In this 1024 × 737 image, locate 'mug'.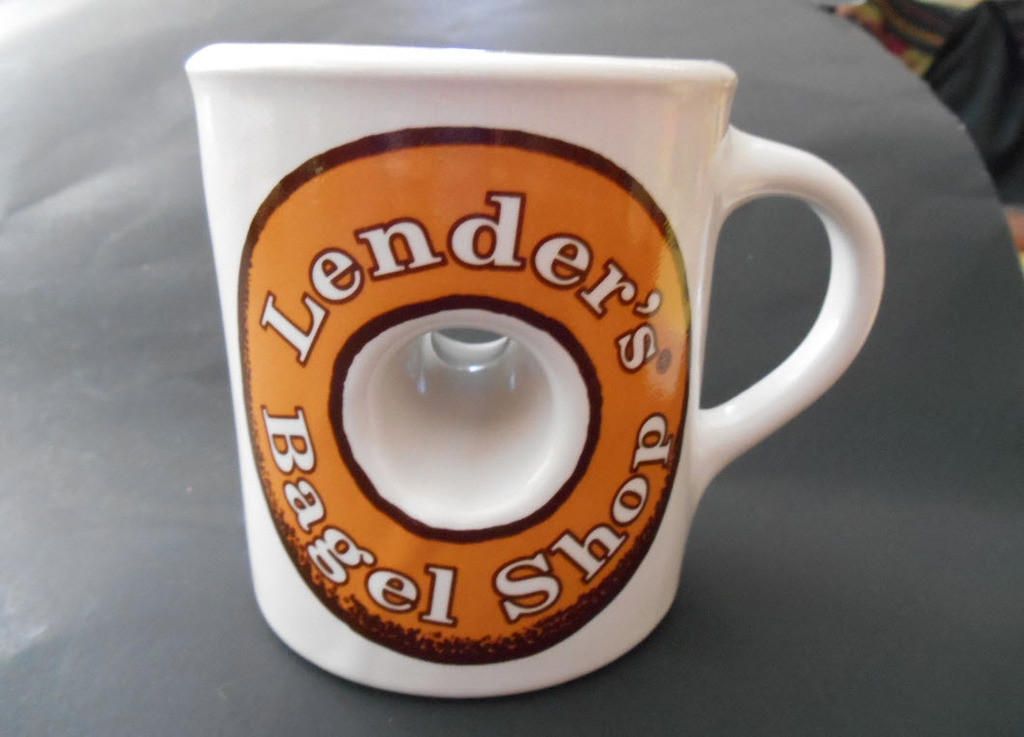
Bounding box: box(181, 44, 883, 696).
